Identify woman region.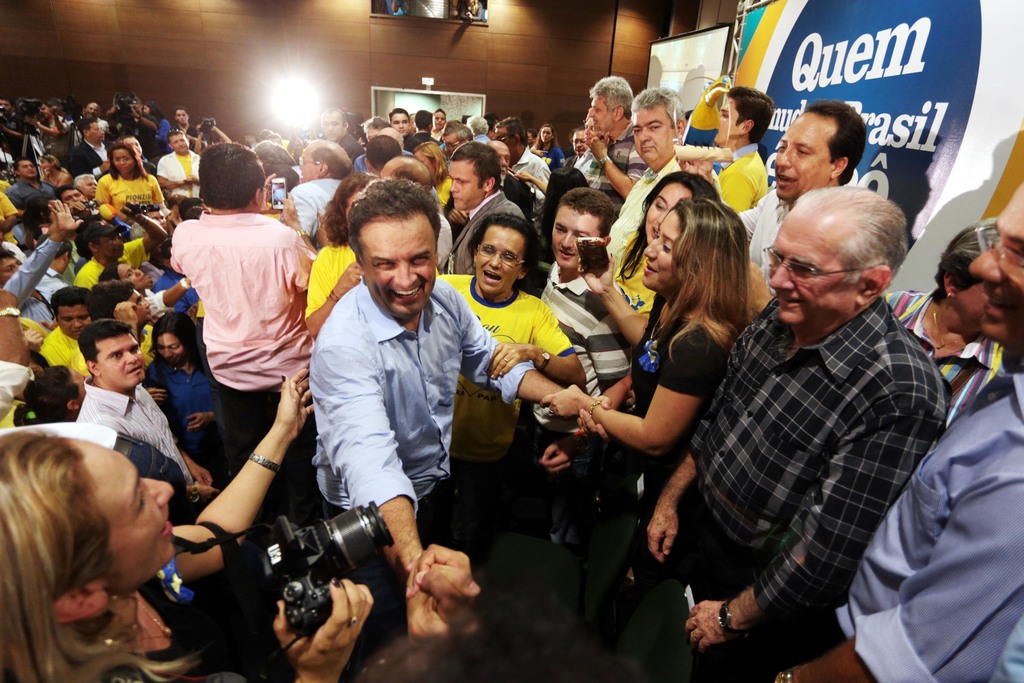
Region: left=880, top=217, right=1009, bottom=425.
